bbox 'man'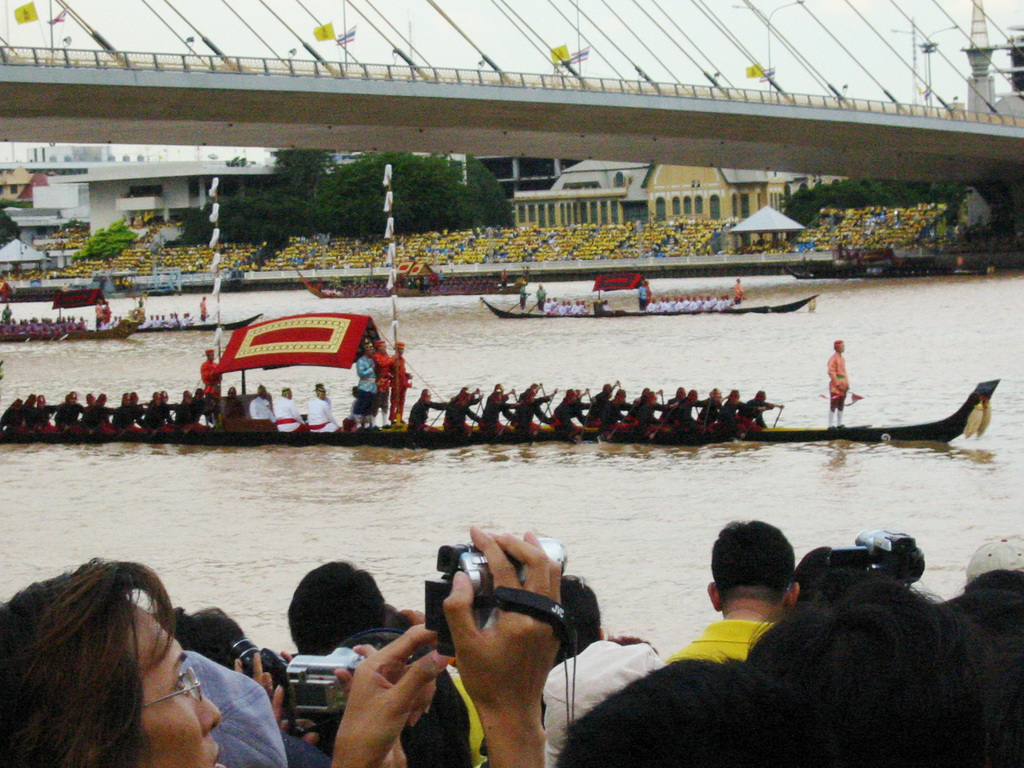
pyautogui.locateOnScreen(351, 335, 378, 431)
